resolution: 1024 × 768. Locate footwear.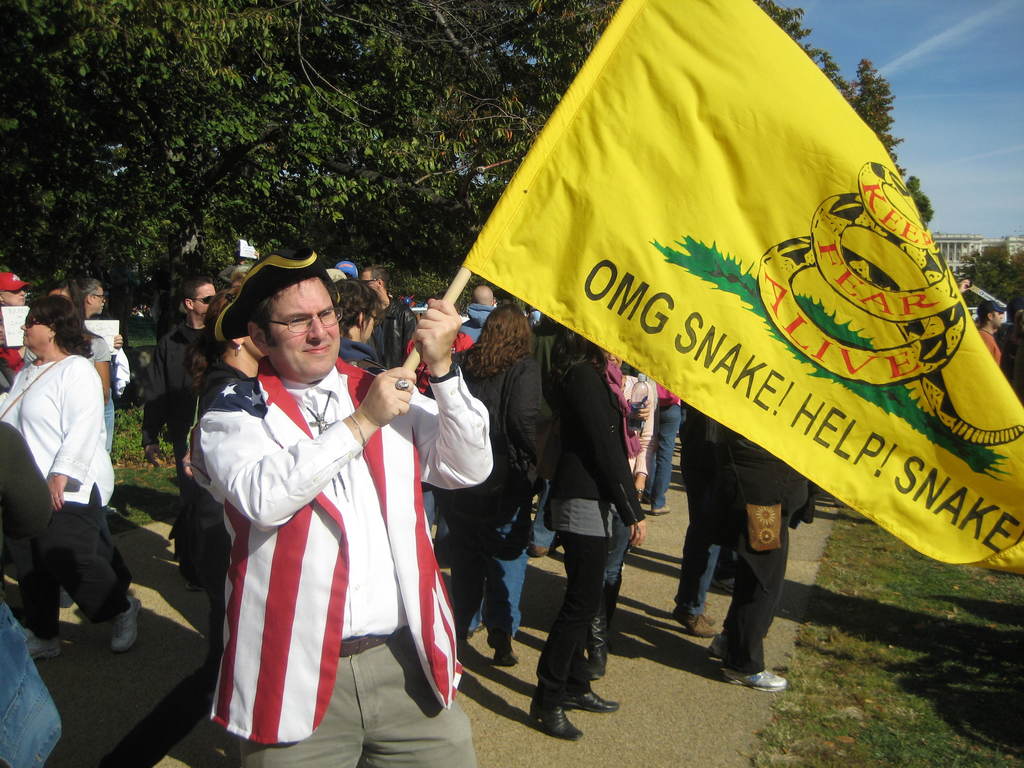
(580,597,611,683).
